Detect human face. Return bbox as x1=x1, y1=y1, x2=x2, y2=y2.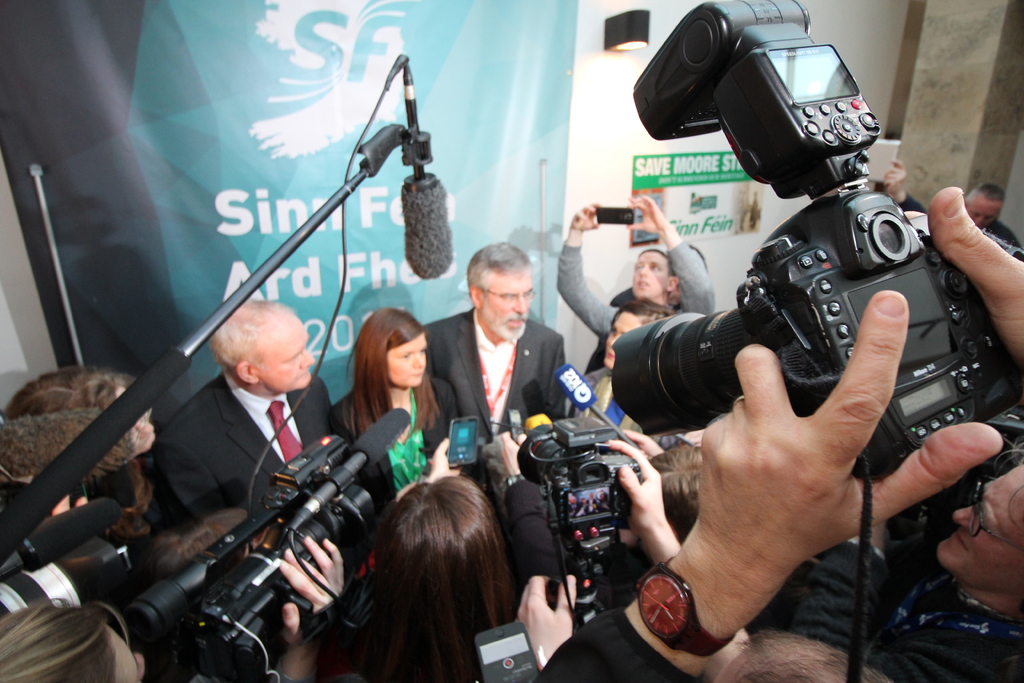
x1=254, y1=314, x2=313, y2=386.
